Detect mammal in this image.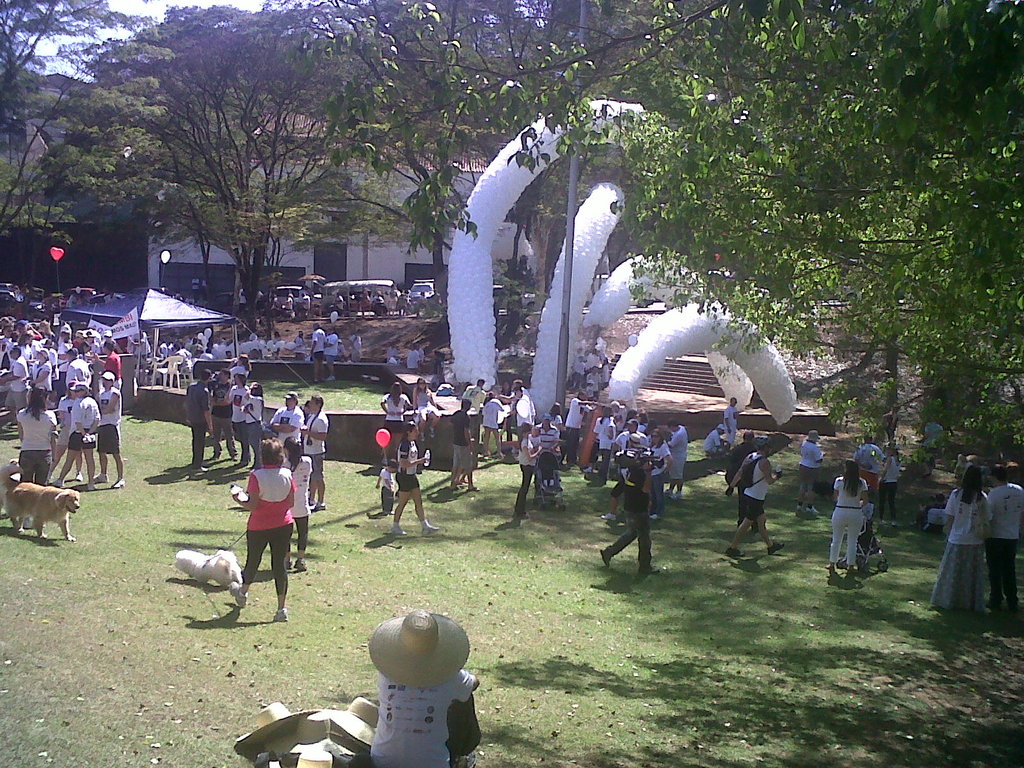
Detection: bbox=[497, 376, 529, 450].
